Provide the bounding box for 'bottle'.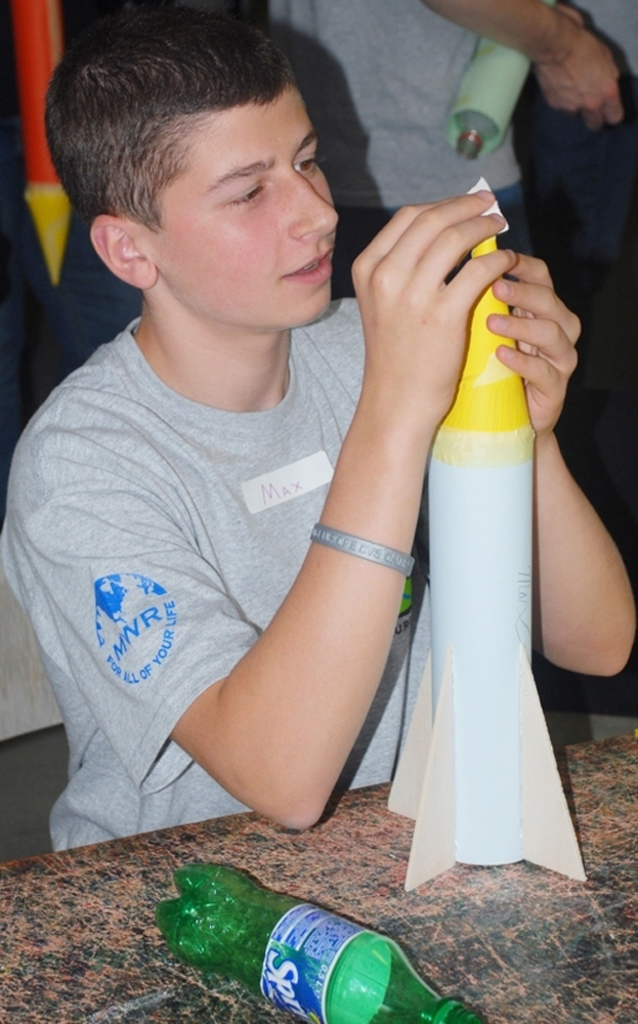
(160, 867, 487, 1023).
